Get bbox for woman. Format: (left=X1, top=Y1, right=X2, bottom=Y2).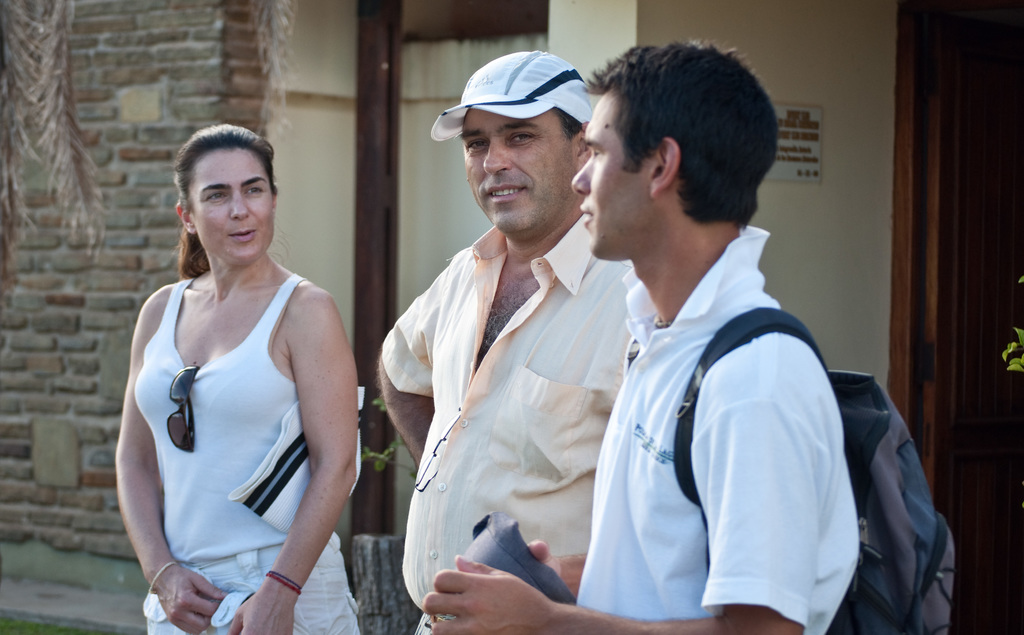
(left=113, top=115, right=355, bottom=624).
